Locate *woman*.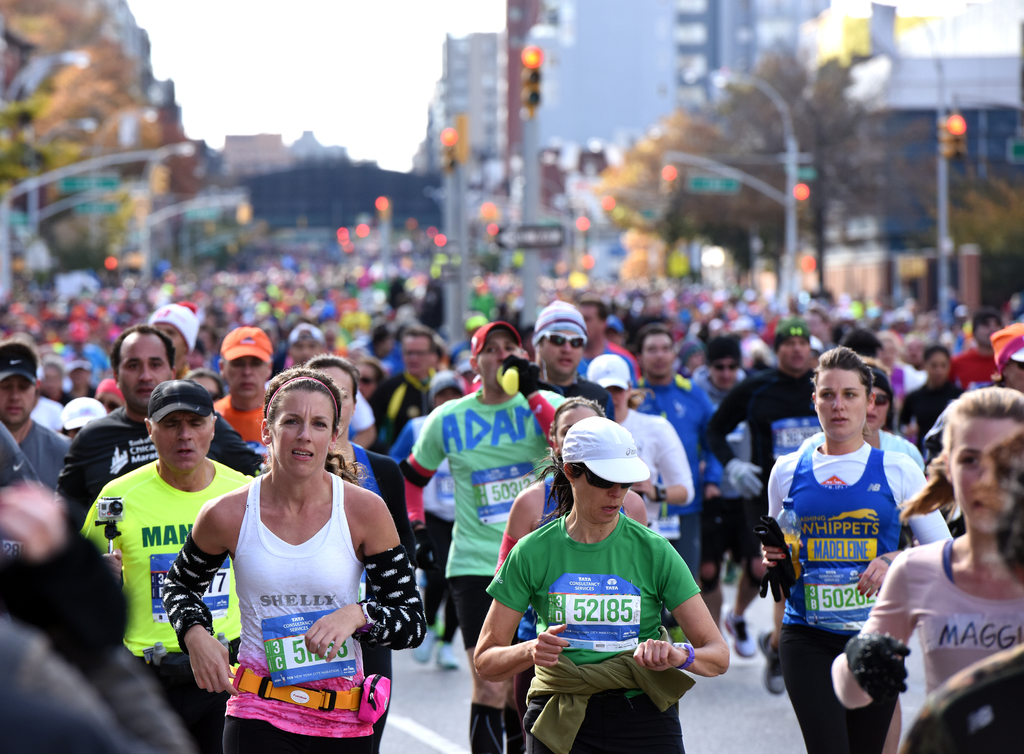
Bounding box: box=[892, 349, 957, 457].
